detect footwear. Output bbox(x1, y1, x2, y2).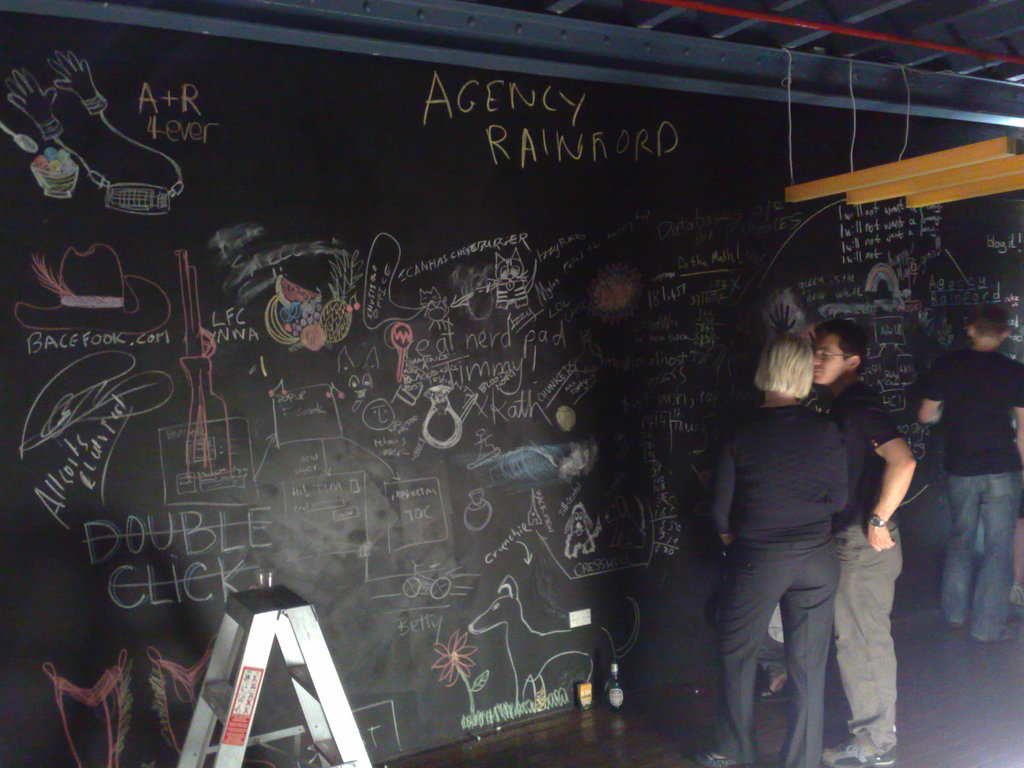
bbox(979, 620, 1019, 647).
